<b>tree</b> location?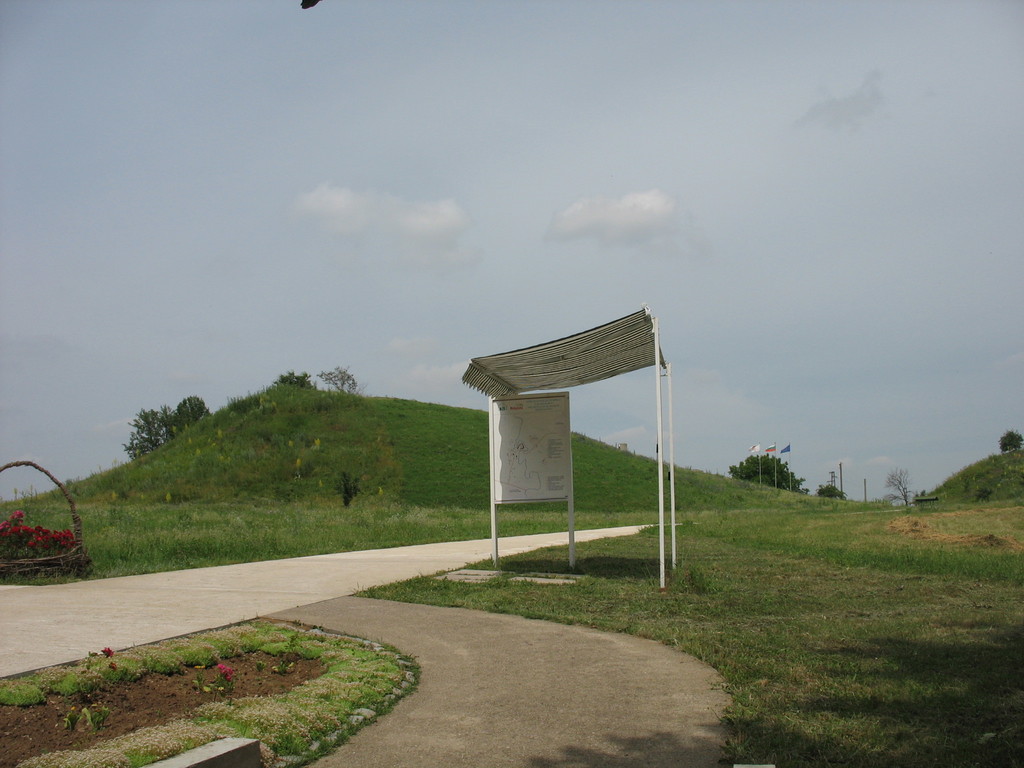
[x1=338, y1=468, x2=366, y2=509]
